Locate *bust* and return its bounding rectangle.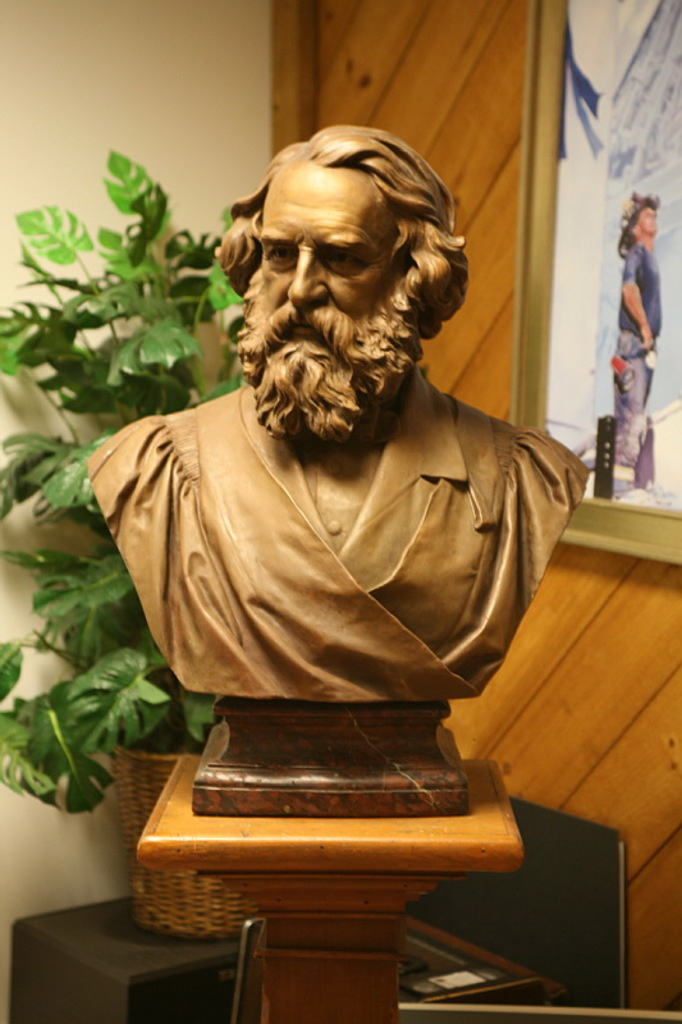
[left=78, top=122, right=596, bottom=704].
